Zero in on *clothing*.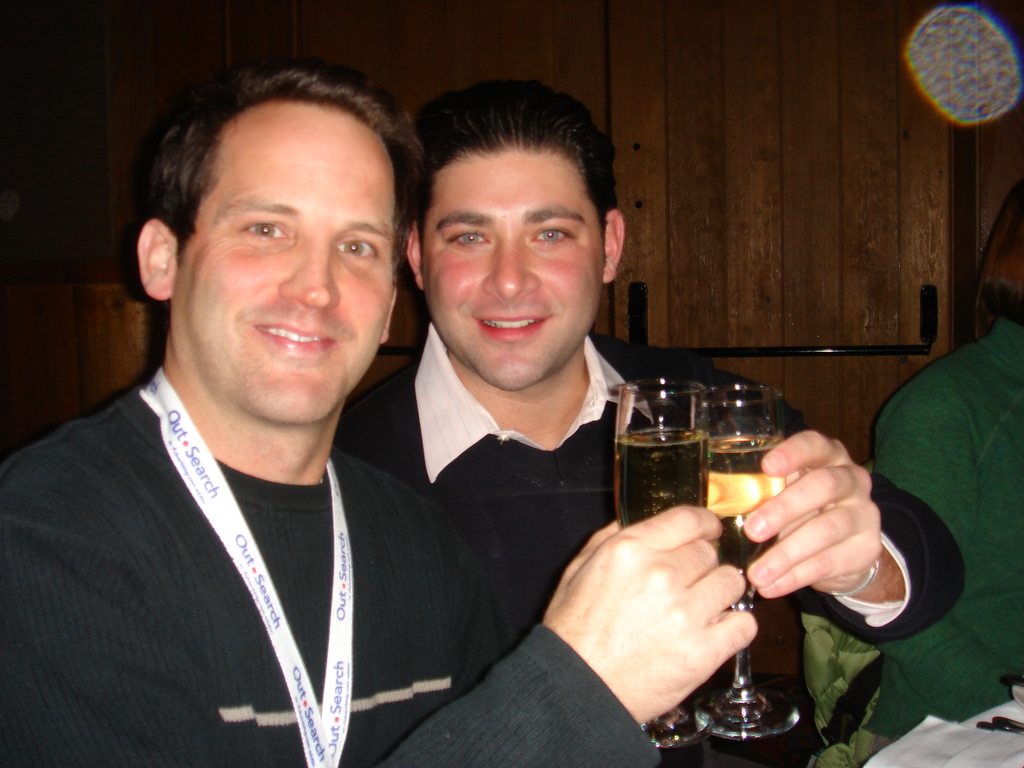
Zeroed in: <region>332, 318, 964, 767</region>.
